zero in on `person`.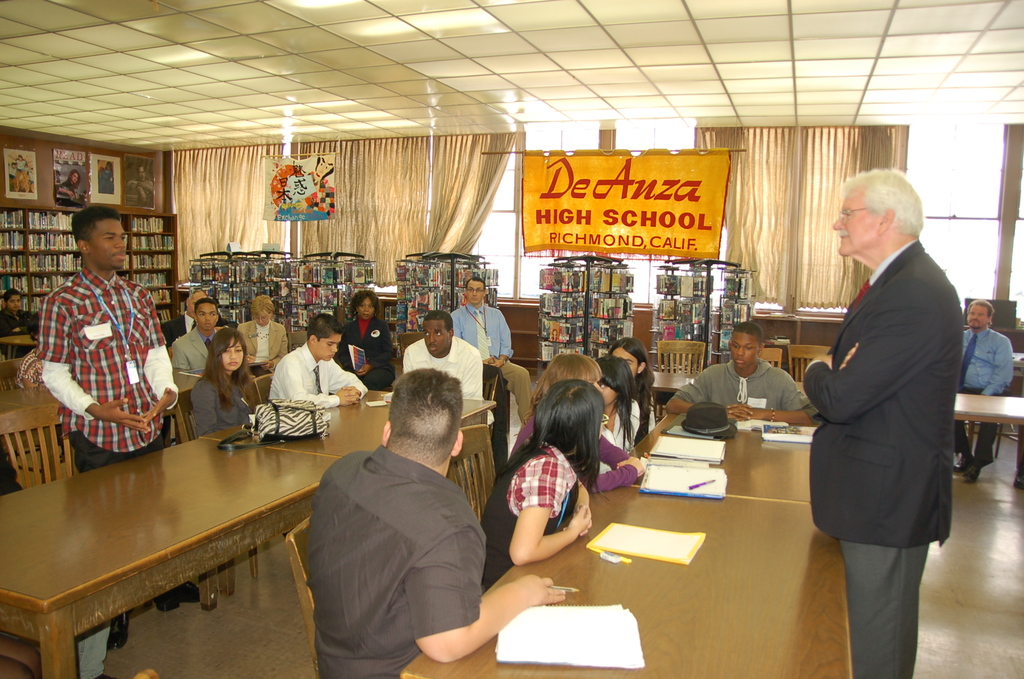
Zeroed in: (273, 313, 365, 402).
